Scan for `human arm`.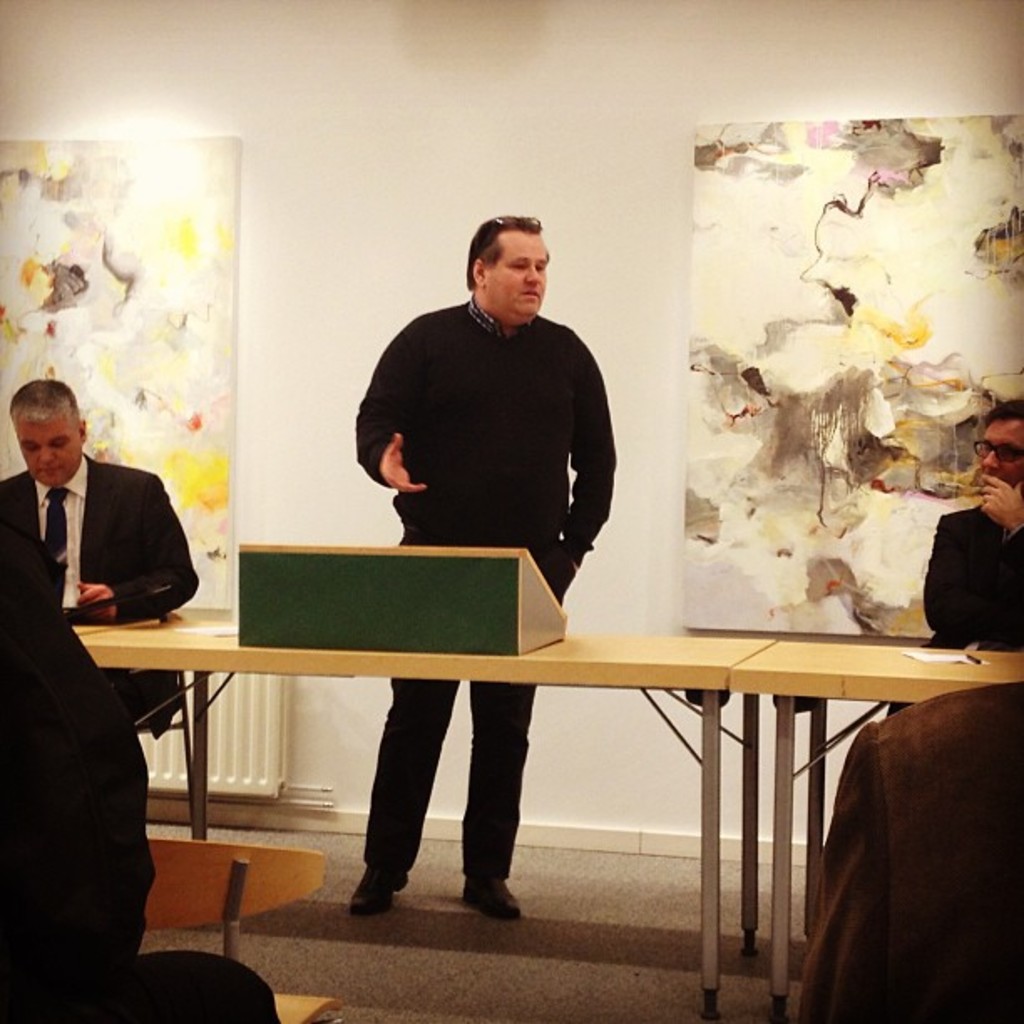
Scan result: box=[348, 366, 427, 505].
